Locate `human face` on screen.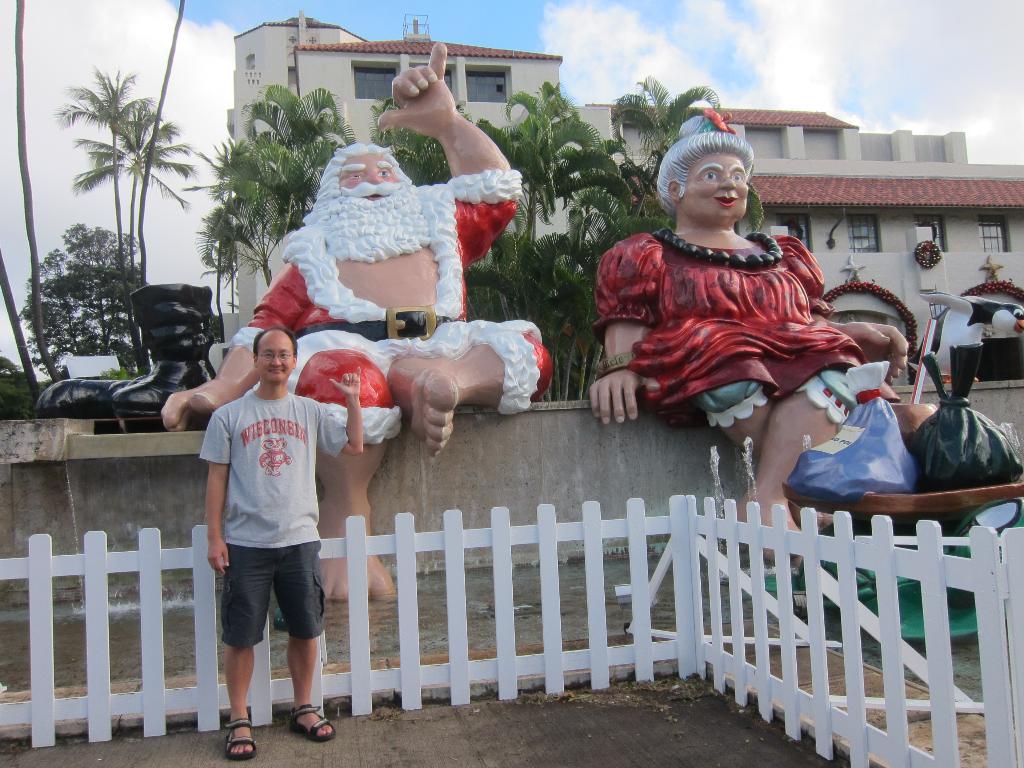
On screen at <region>255, 333, 292, 378</region>.
